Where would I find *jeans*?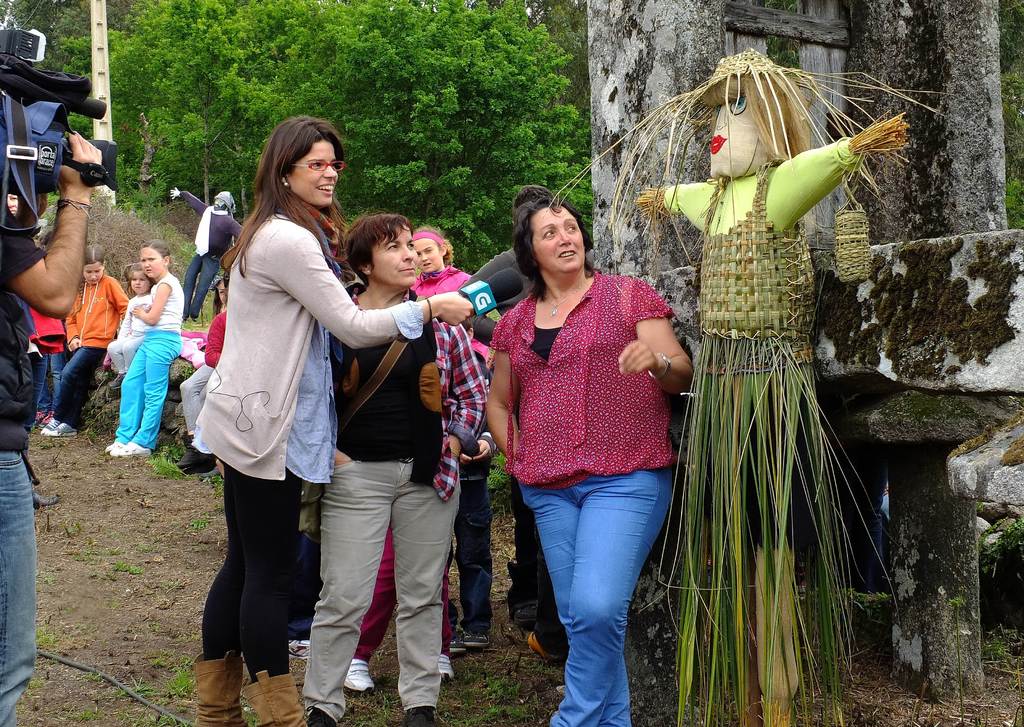
At 198:469:304:684.
